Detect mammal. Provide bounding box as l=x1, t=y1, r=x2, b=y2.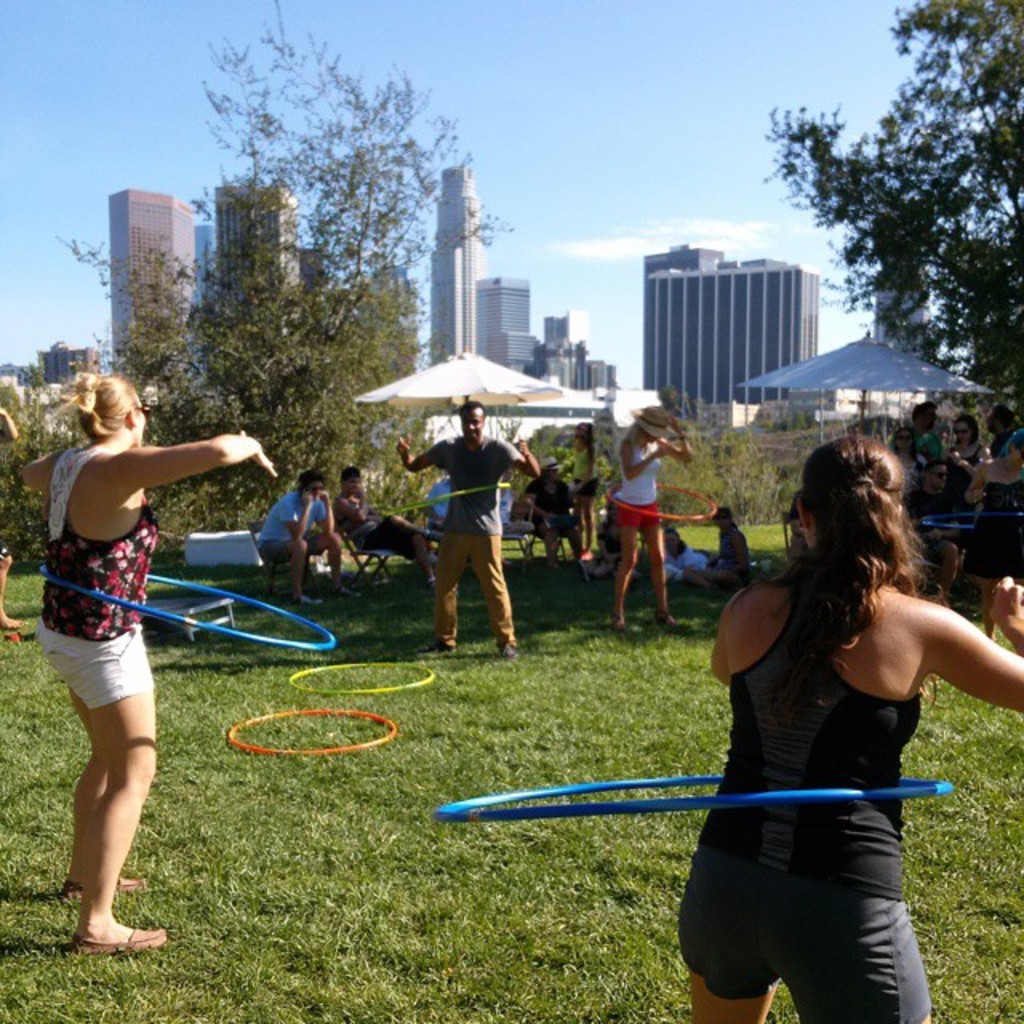
l=275, t=470, r=341, b=606.
